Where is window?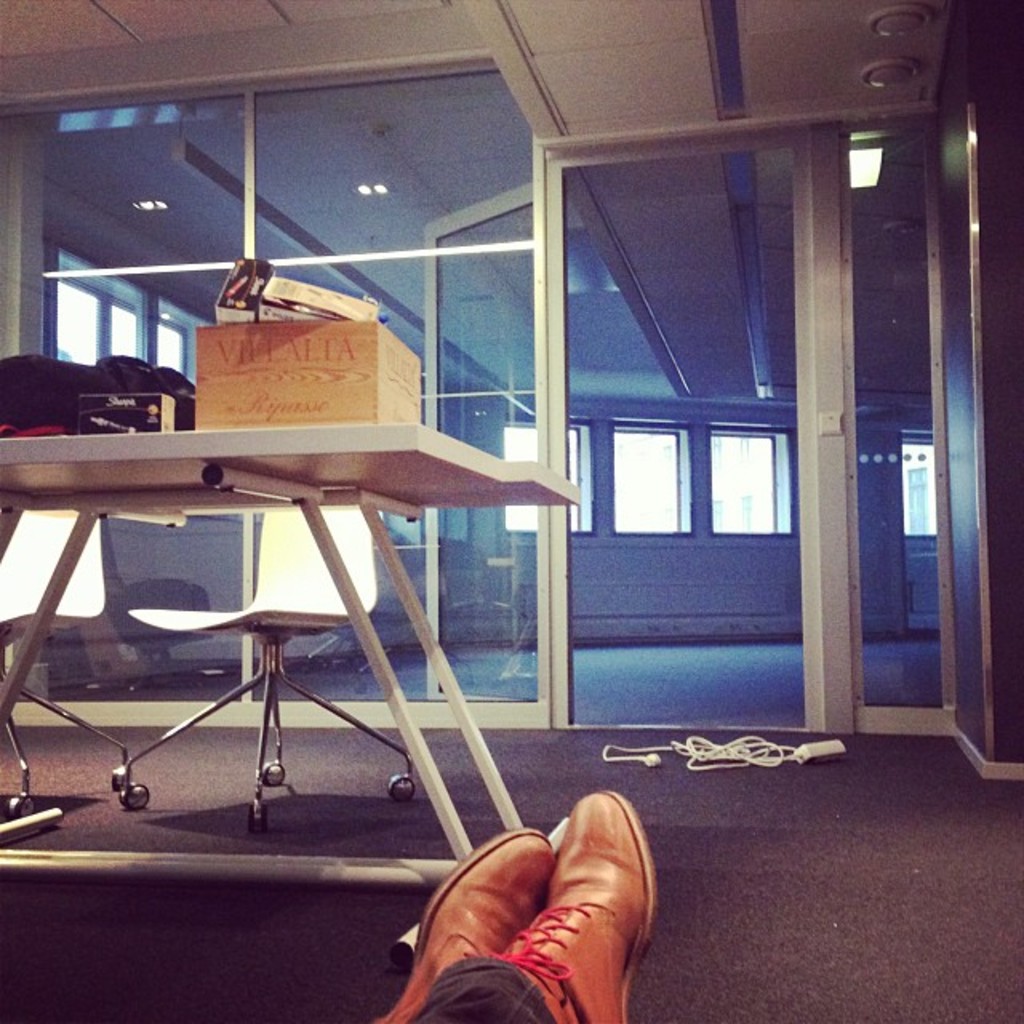
(123,285,152,362).
